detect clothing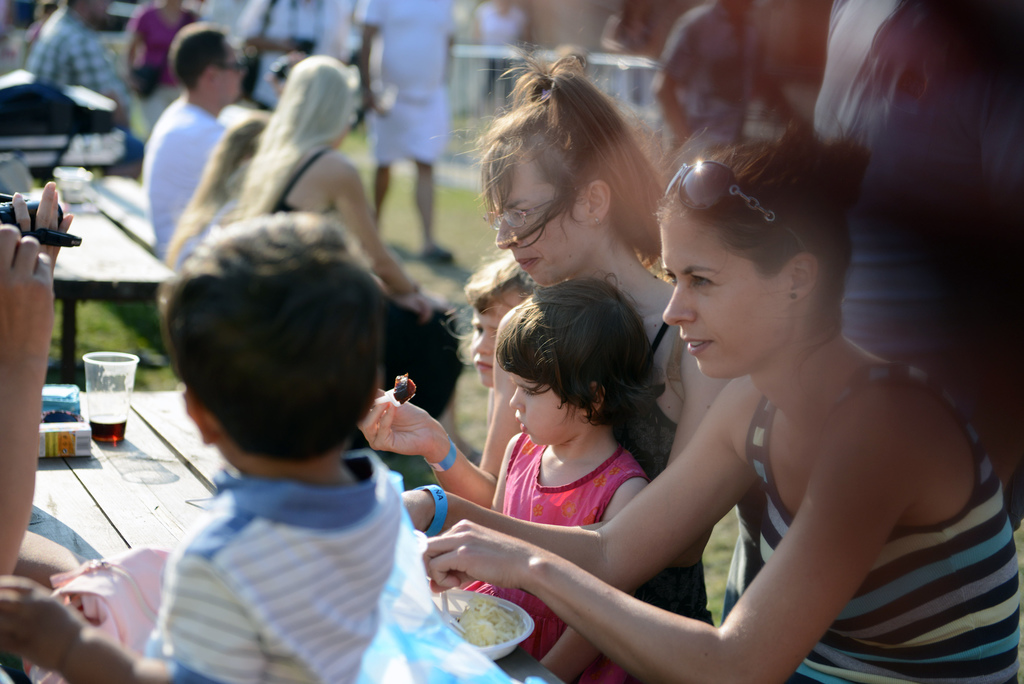
141, 462, 400, 683
